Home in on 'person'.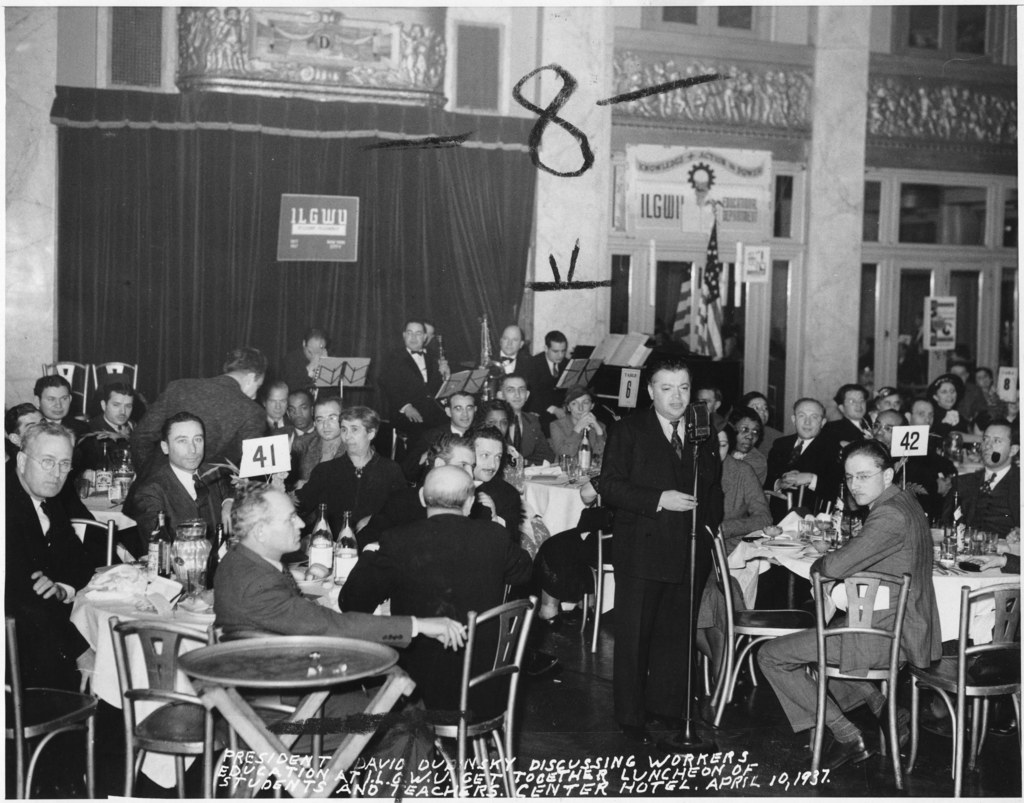
Homed in at BBox(942, 421, 1023, 548).
